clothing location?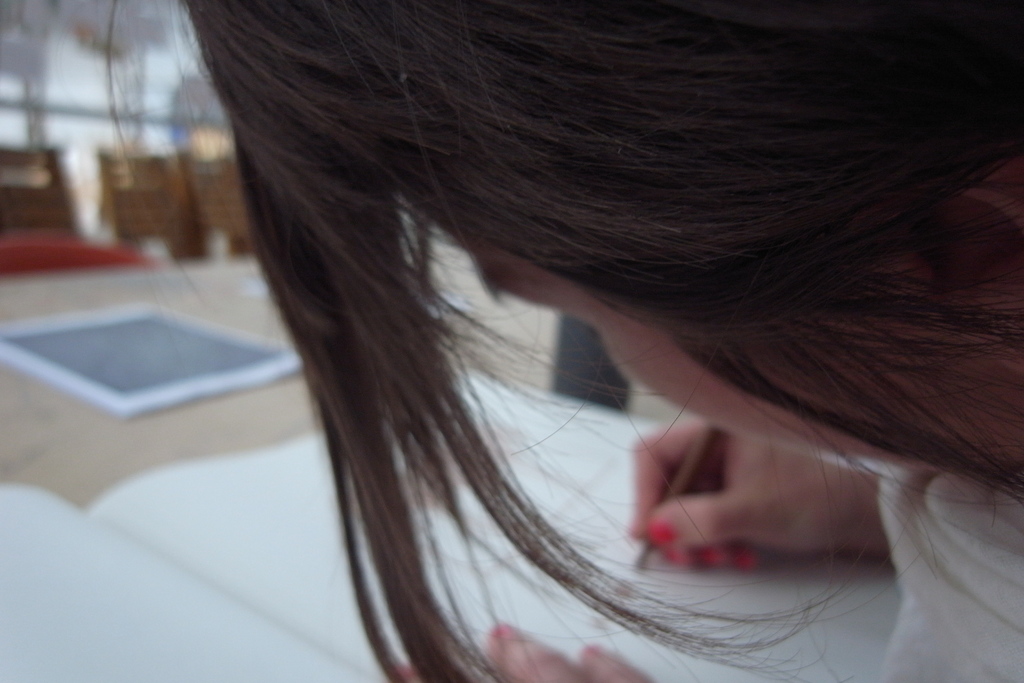
(877,472,1023,682)
